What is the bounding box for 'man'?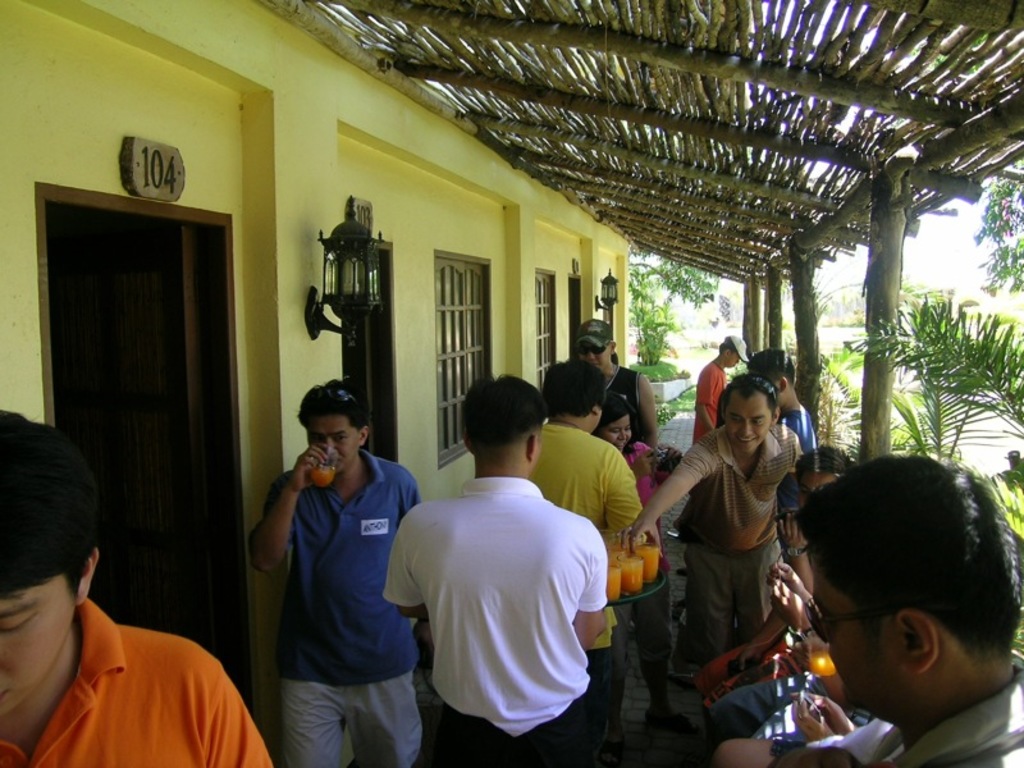
(left=691, top=329, right=756, bottom=460).
